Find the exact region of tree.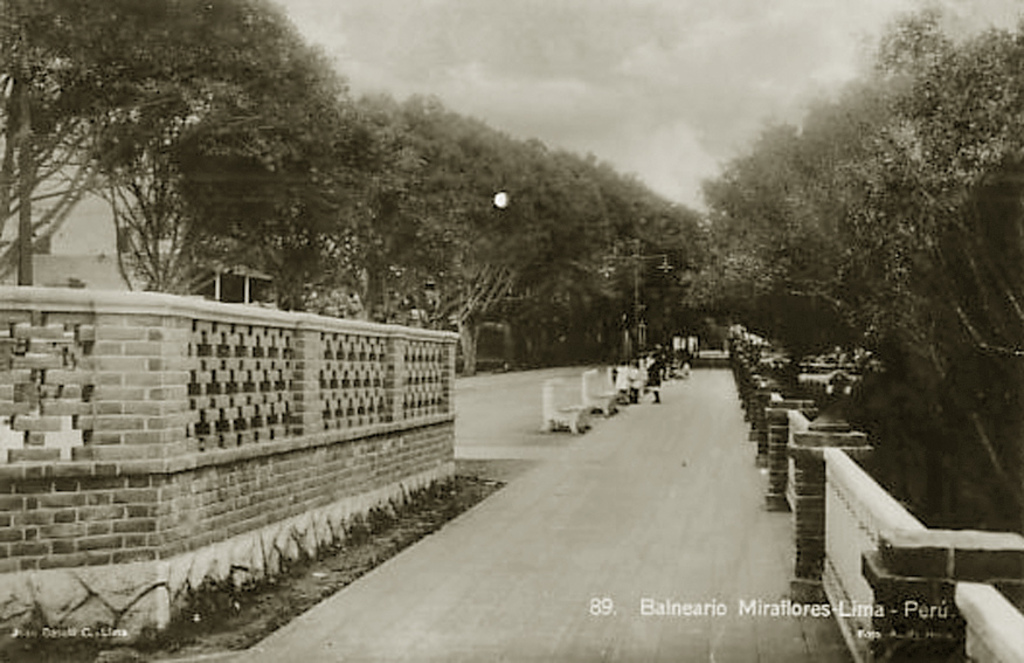
Exact region: BBox(0, 0, 399, 292).
